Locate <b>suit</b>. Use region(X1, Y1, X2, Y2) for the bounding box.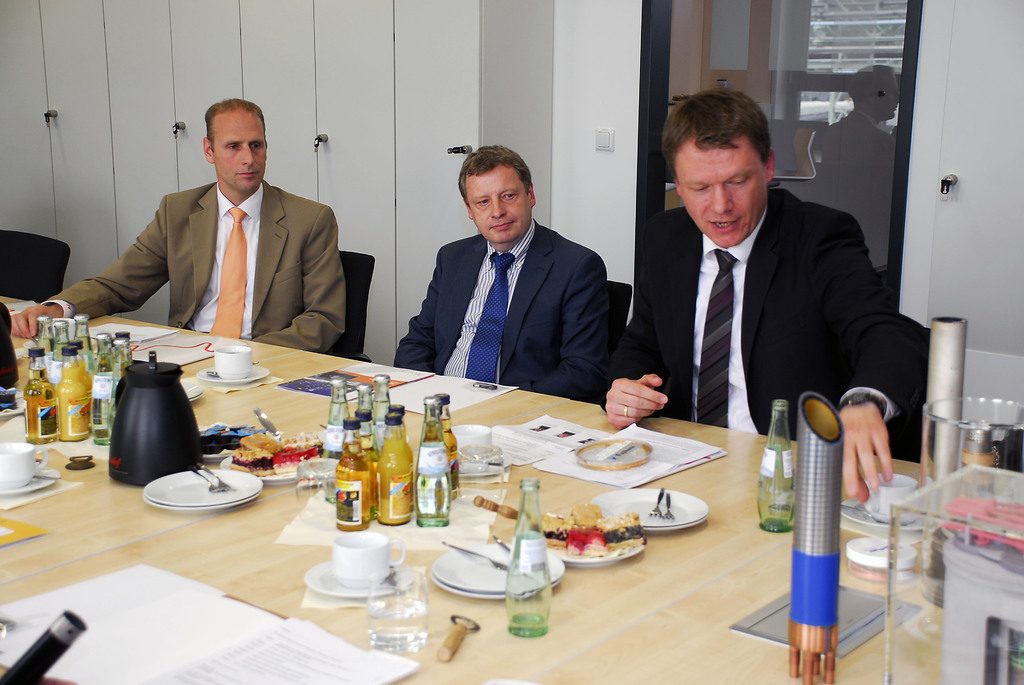
region(40, 179, 351, 368).
